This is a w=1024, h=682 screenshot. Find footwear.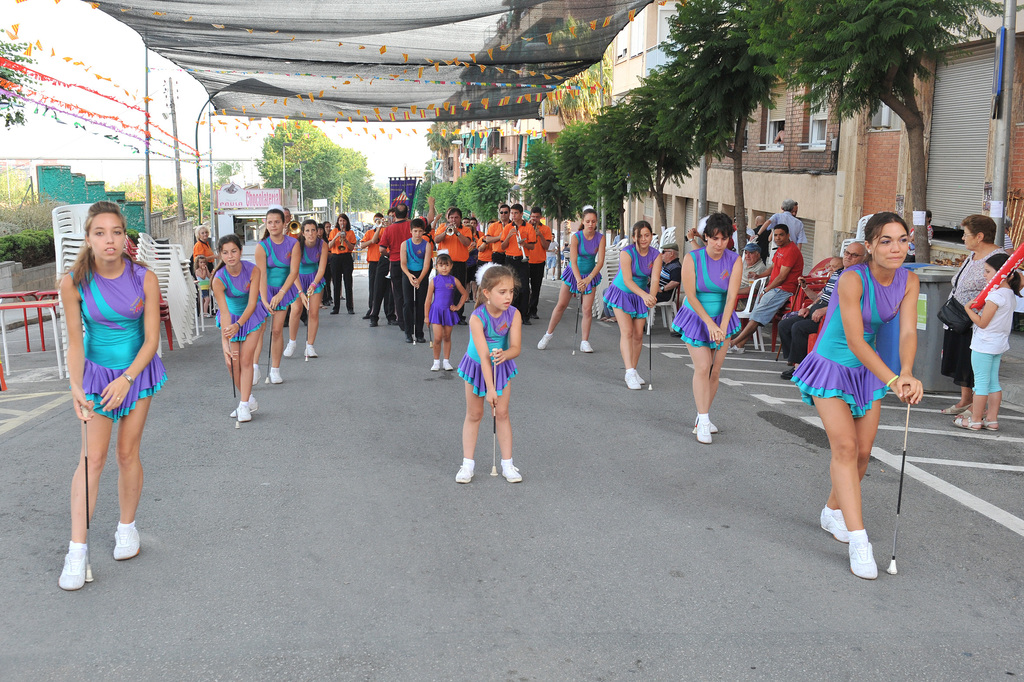
Bounding box: x1=849 y1=540 x2=877 y2=580.
